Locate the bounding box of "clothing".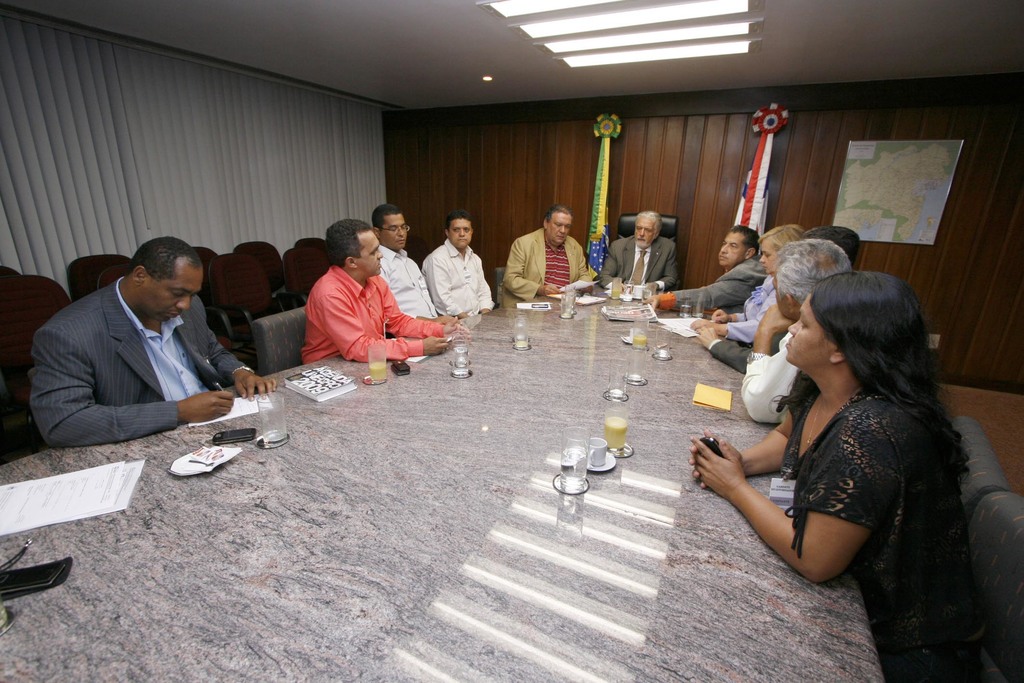
Bounding box: x1=504, y1=226, x2=596, y2=302.
